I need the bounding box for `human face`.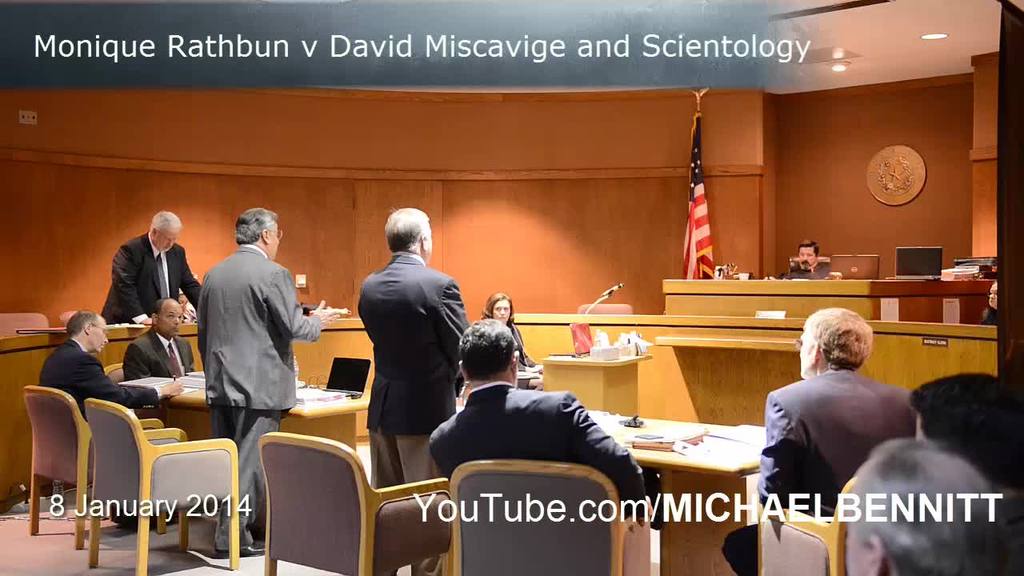
Here it is: [150,229,180,252].
